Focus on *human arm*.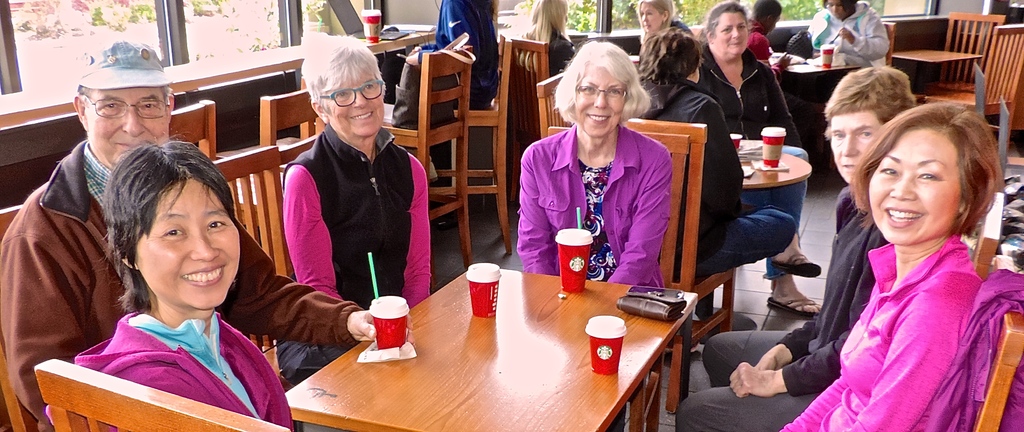
Focused at region(767, 76, 799, 147).
